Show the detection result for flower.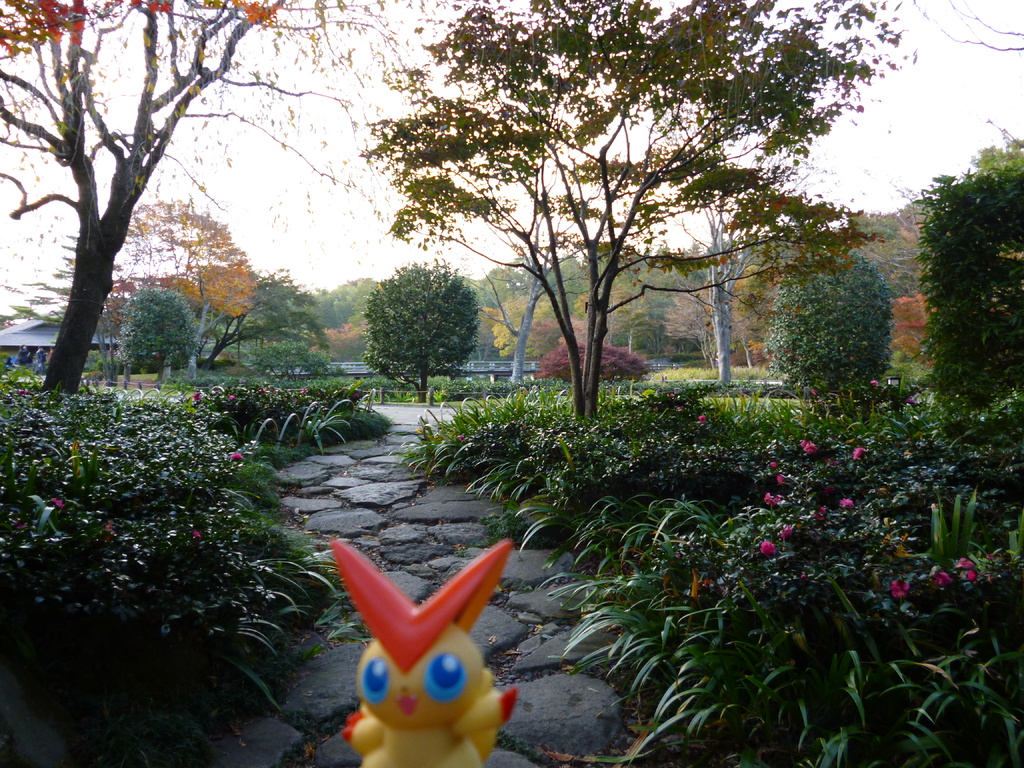
[x1=768, y1=459, x2=778, y2=472].
